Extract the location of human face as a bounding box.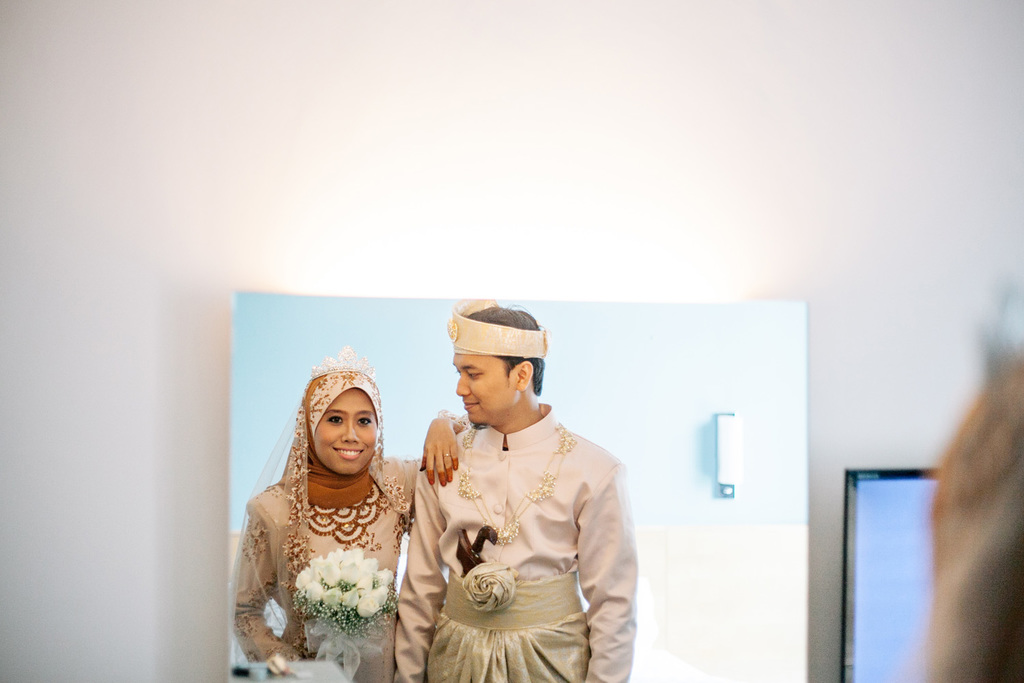
bbox=[456, 350, 501, 420].
